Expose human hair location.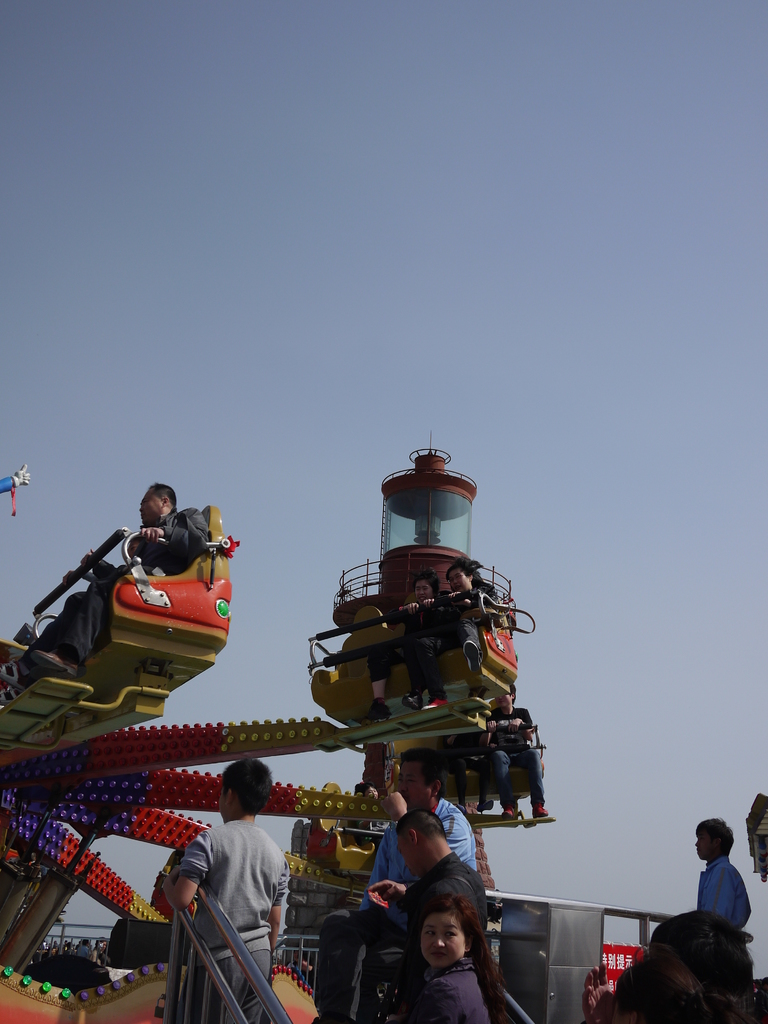
Exposed at [133, 536, 147, 544].
